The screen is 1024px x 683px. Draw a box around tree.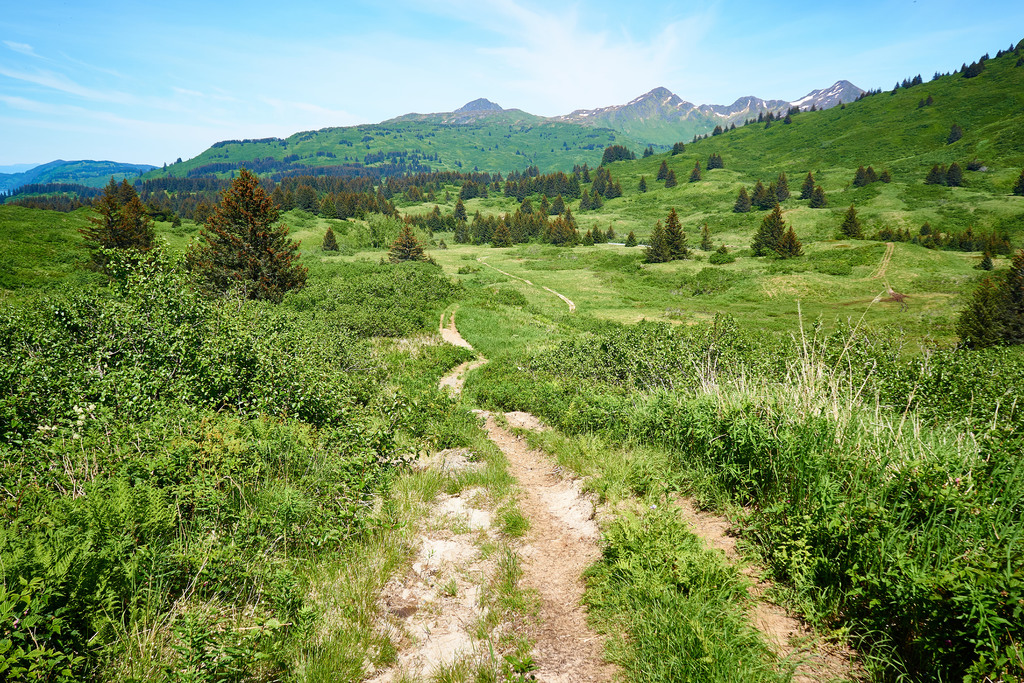
(687, 162, 703, 186).
